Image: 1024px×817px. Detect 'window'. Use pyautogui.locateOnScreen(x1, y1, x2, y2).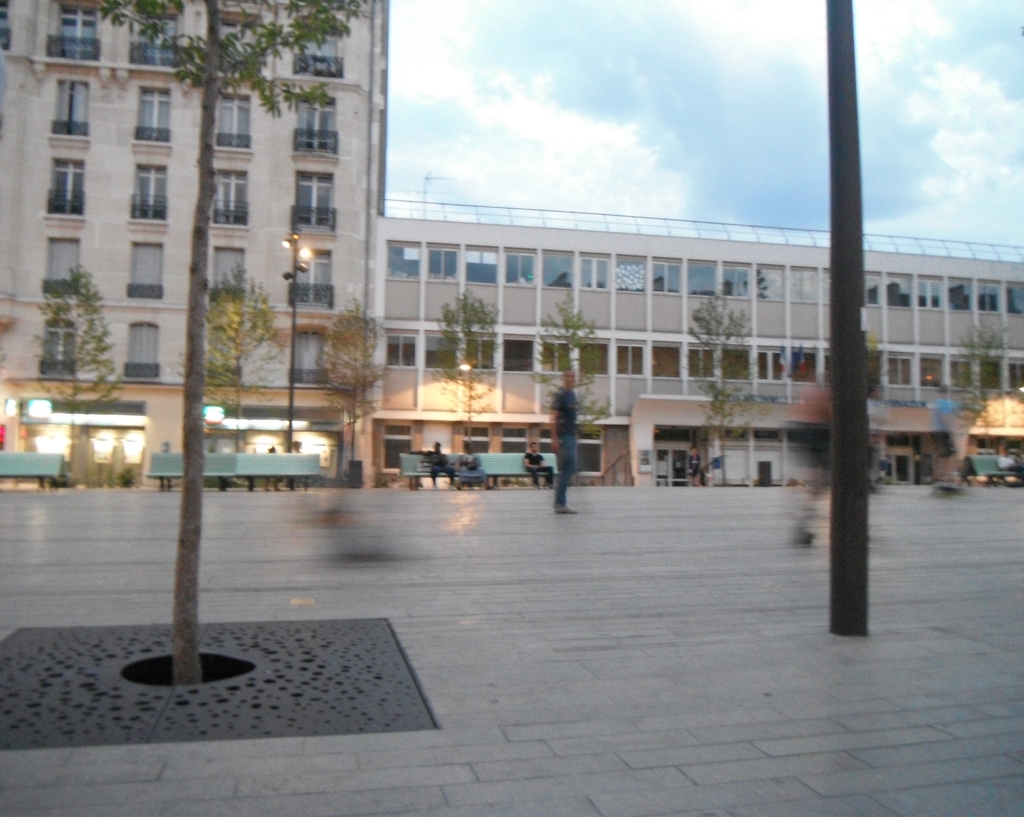
pyautogui.locateOnScreen(214, 168, 249, 225).
